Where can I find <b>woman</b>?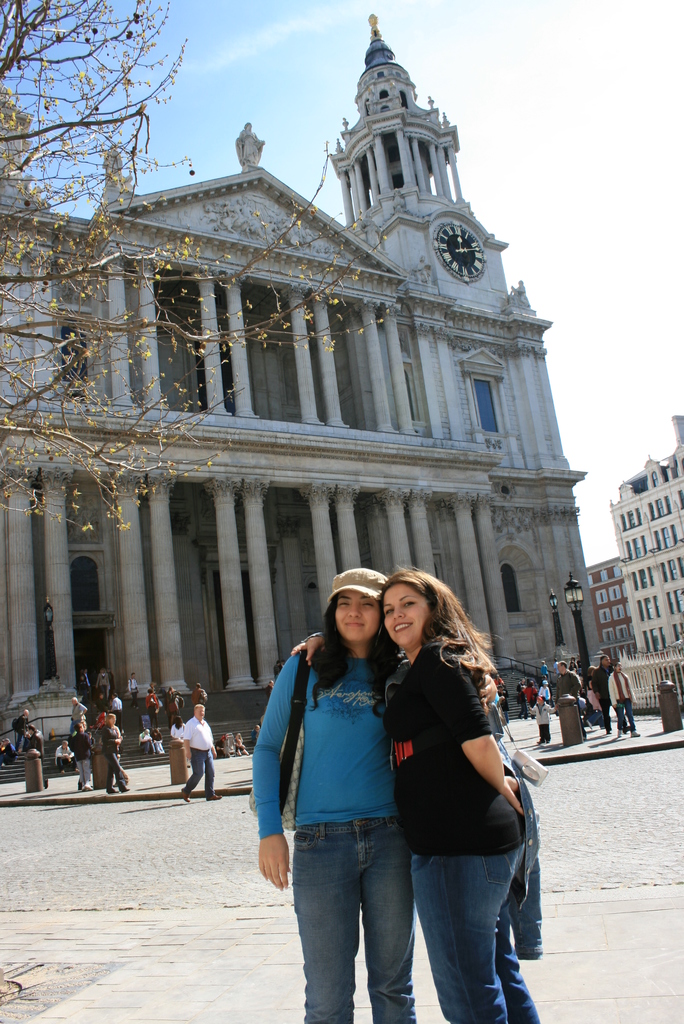
You can find it at [x1=170, y1=716, x2=185, y2=739].
